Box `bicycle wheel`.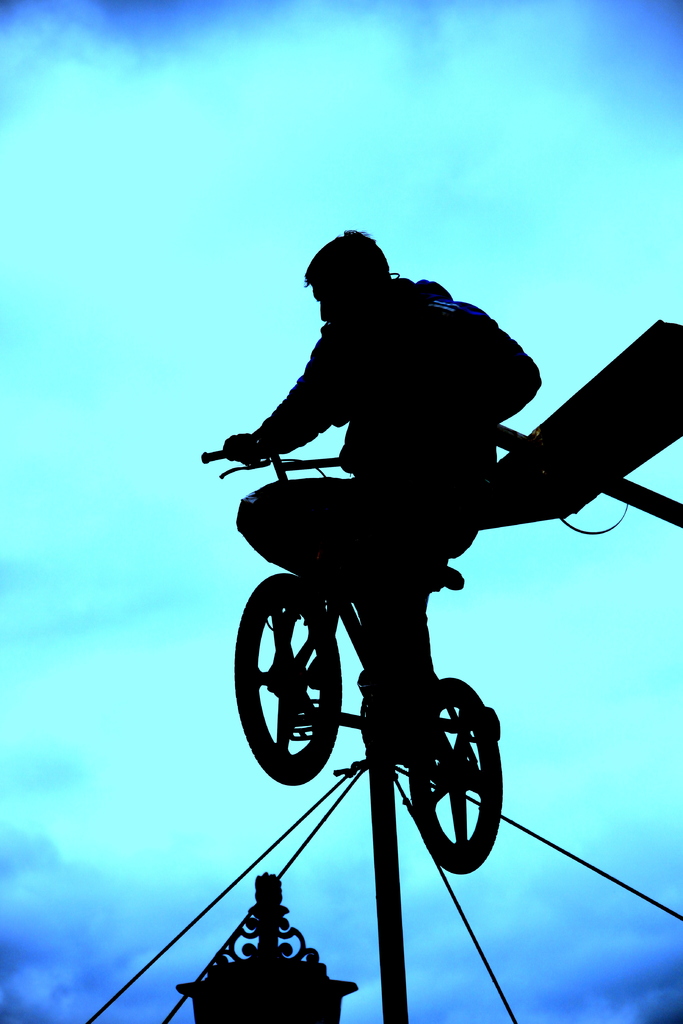
bbox=(237, 575, 367, 799).
